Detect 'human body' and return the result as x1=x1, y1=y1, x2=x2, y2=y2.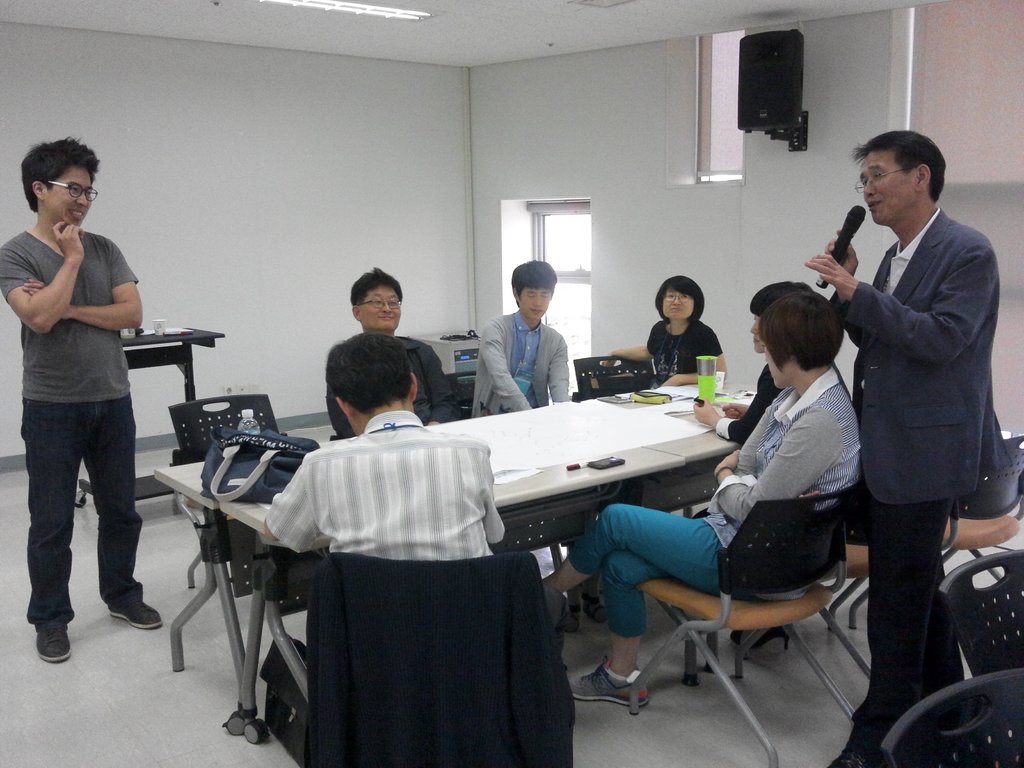
x1=542, y1=372, x2=867, y2=712.
